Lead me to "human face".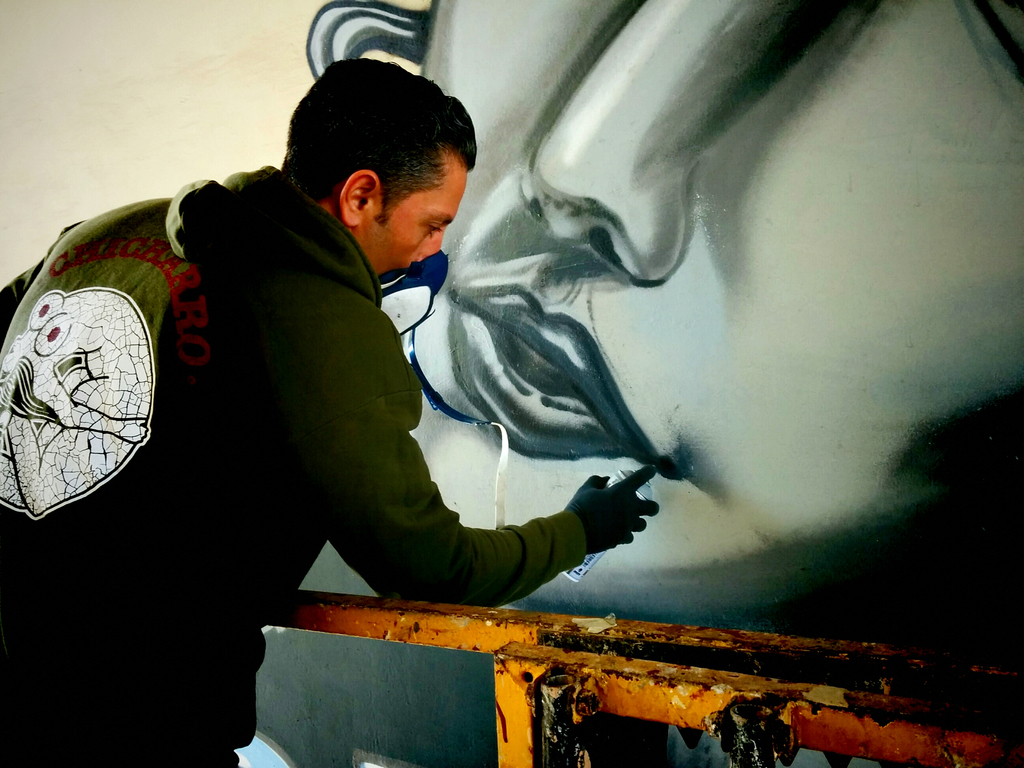
Lead to BBox(364, 147, 469, 284).
